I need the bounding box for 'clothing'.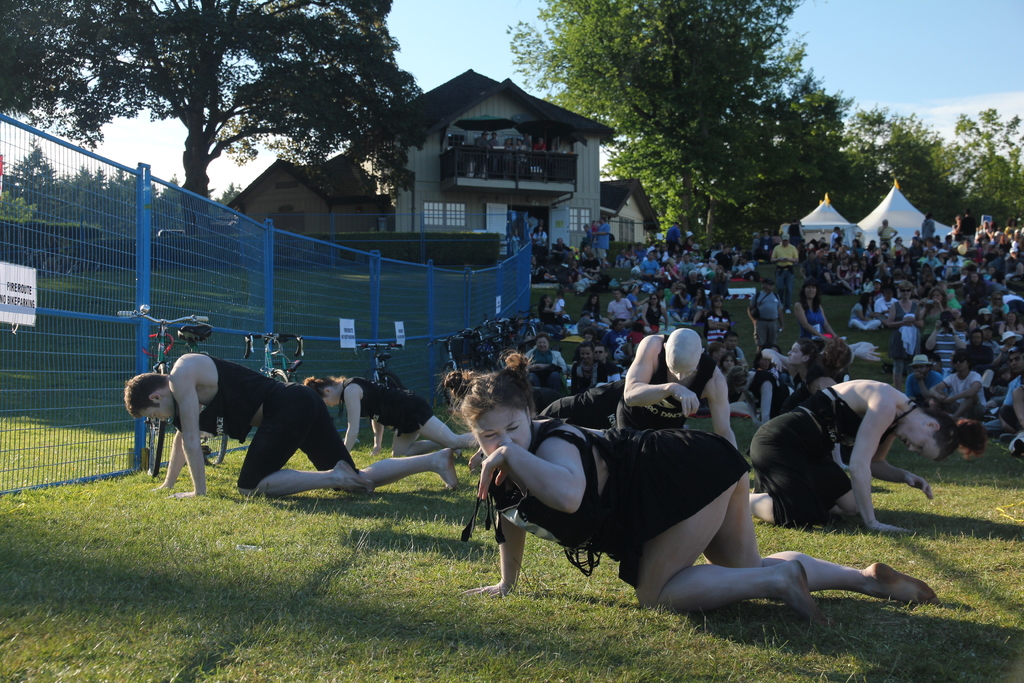
Here it is: {"x1": 550, "y1": 245, "x2": 572, "y2": 251}.
